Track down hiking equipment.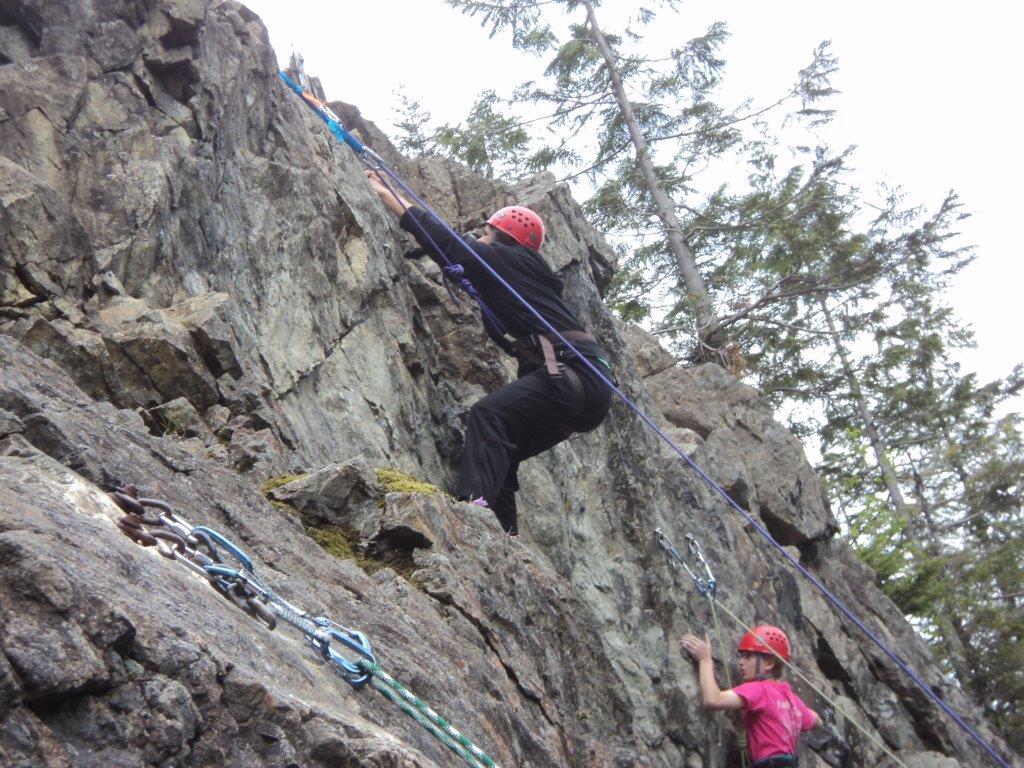
Tracked to bbox=(736, 737, 799, 767).
